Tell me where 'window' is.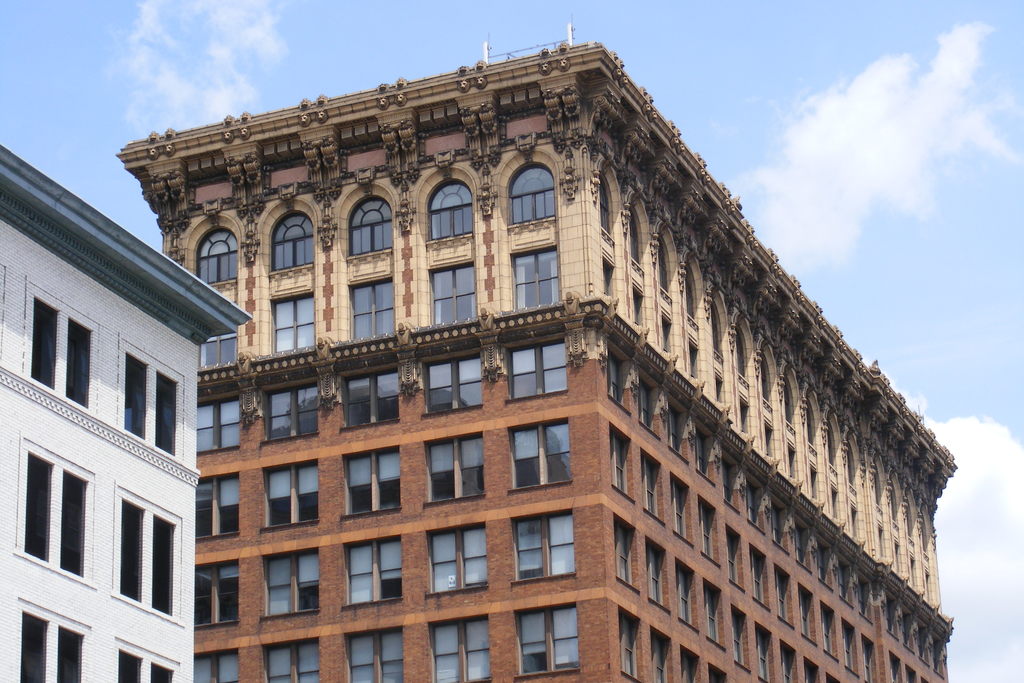
'window' is at x1=508 y1=347 x2=569 y2=403.
